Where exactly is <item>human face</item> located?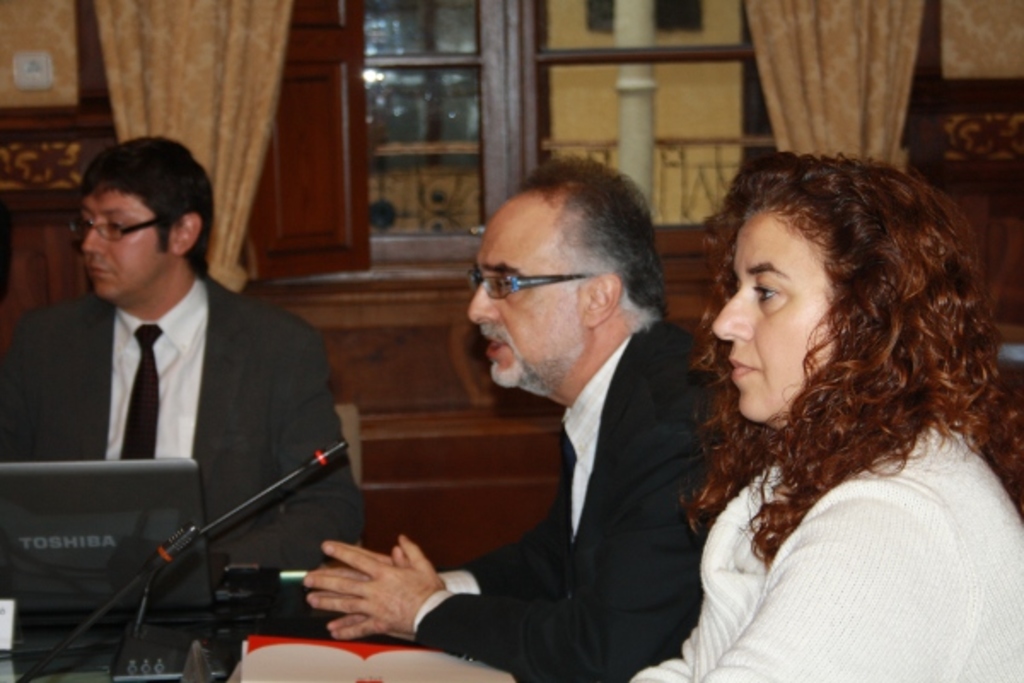
Its bounding box is {"left": 713, "top": 213, "right": 835, "bottom": 427}.
